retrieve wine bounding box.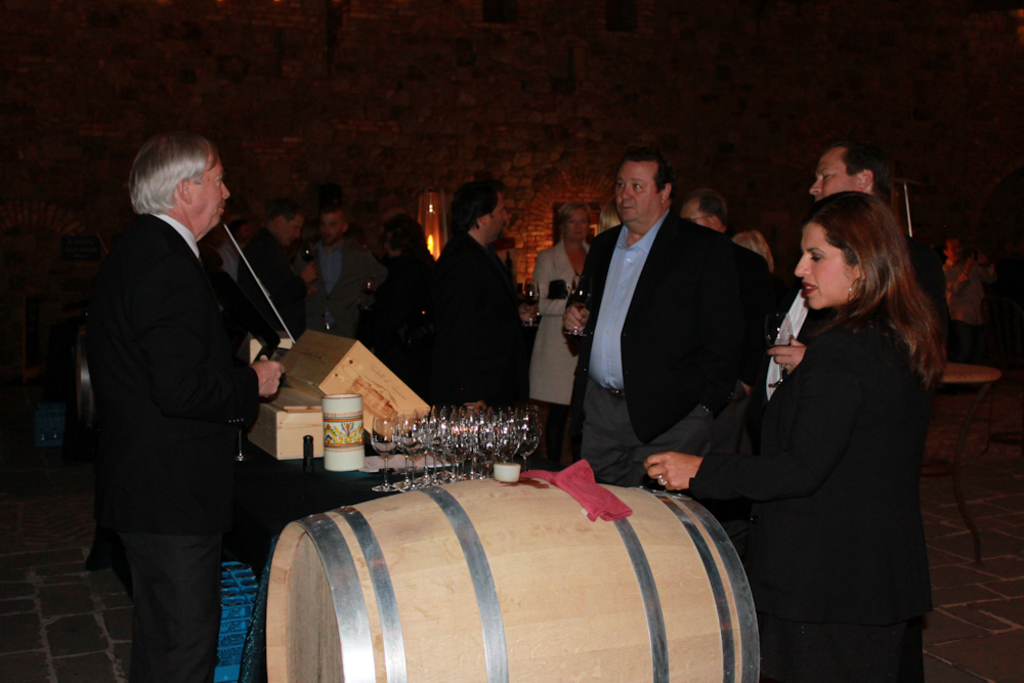
Bounding box: (left=769, top=342, right=796, bottom=347).
